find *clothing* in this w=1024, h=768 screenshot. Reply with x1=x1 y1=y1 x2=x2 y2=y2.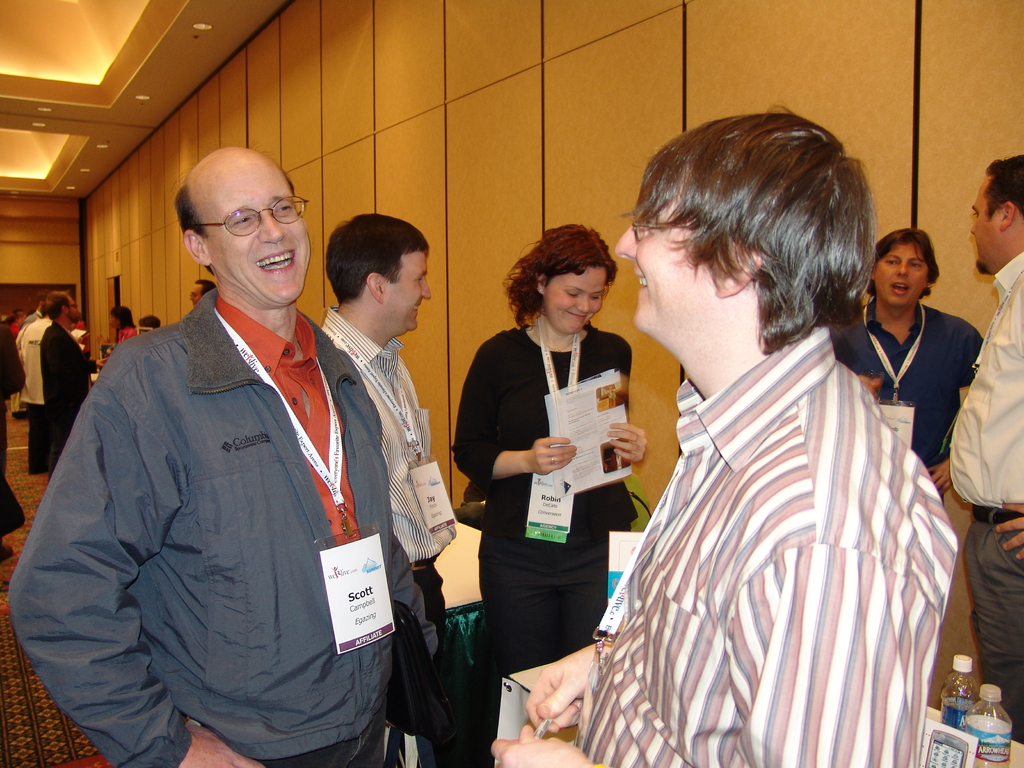
x1=942 y1=246 x2=1023 y2=744.
